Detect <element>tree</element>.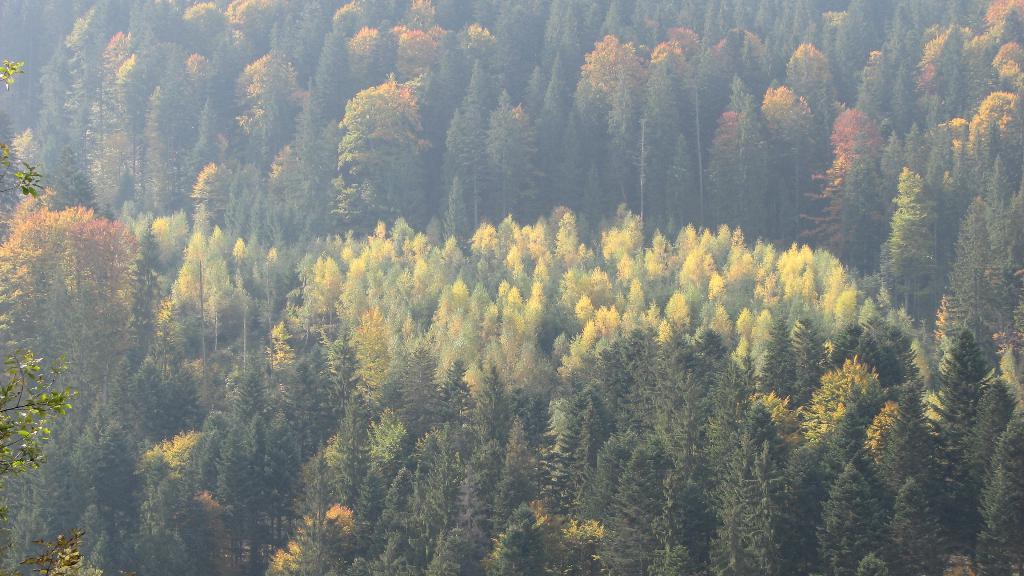
Detected at 425,92,527,234.
